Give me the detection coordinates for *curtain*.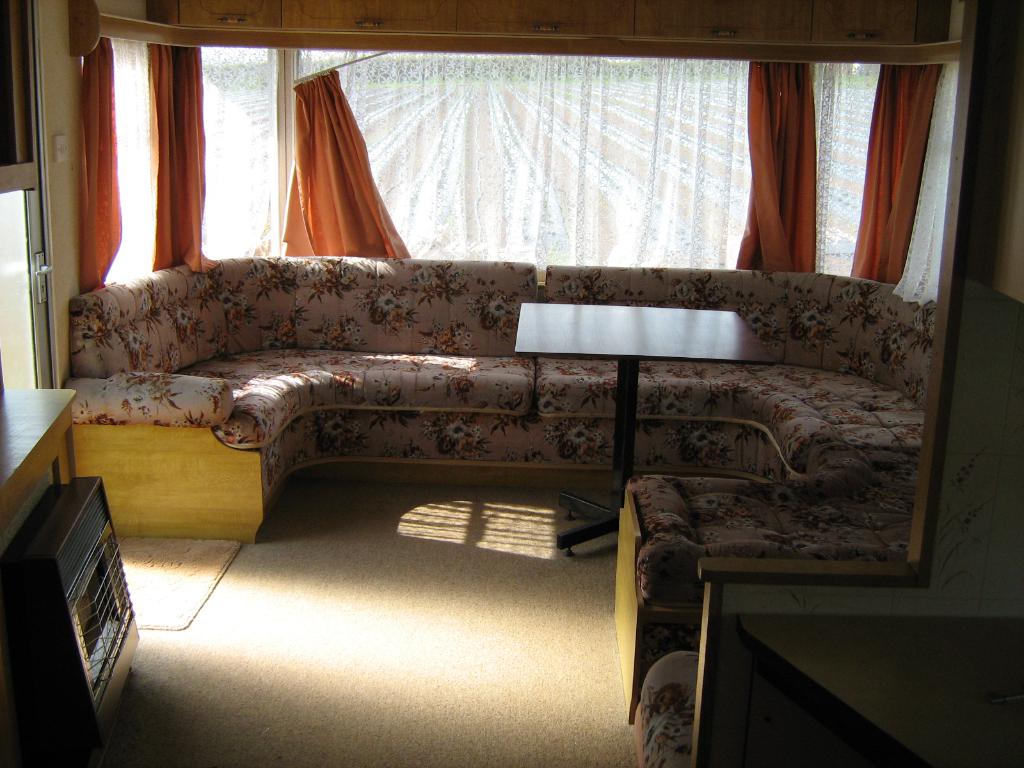
locate(854, 56, 953, 282).
